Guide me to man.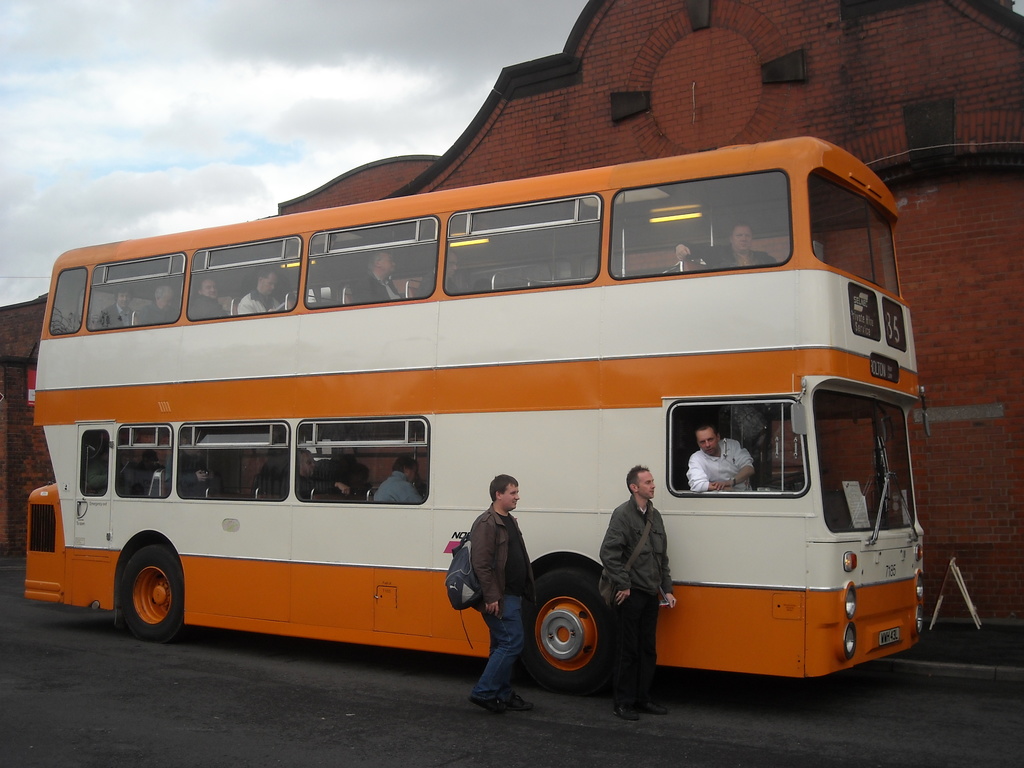
Guidance: x1=189 y1=275 x2=229 y2=318.
